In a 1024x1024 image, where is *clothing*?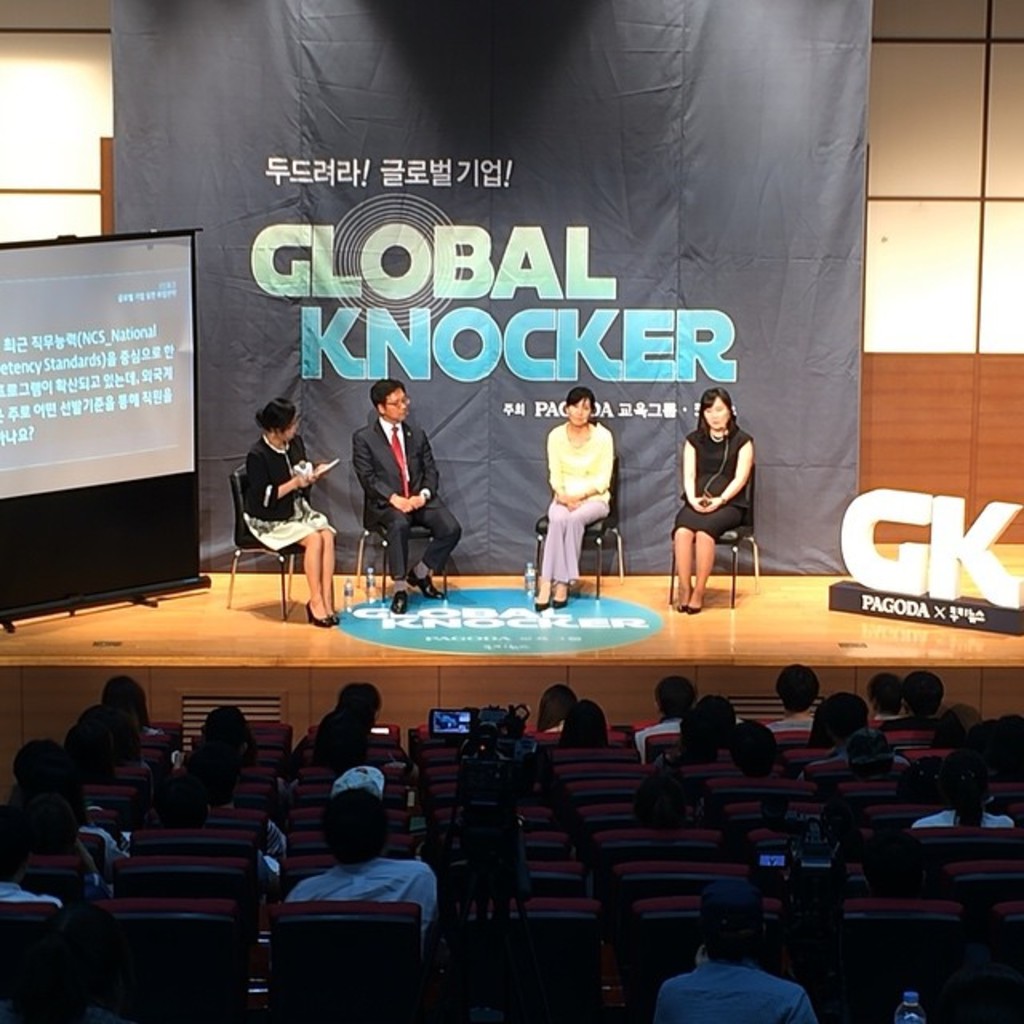
locate(374, 490, 464, 579).
